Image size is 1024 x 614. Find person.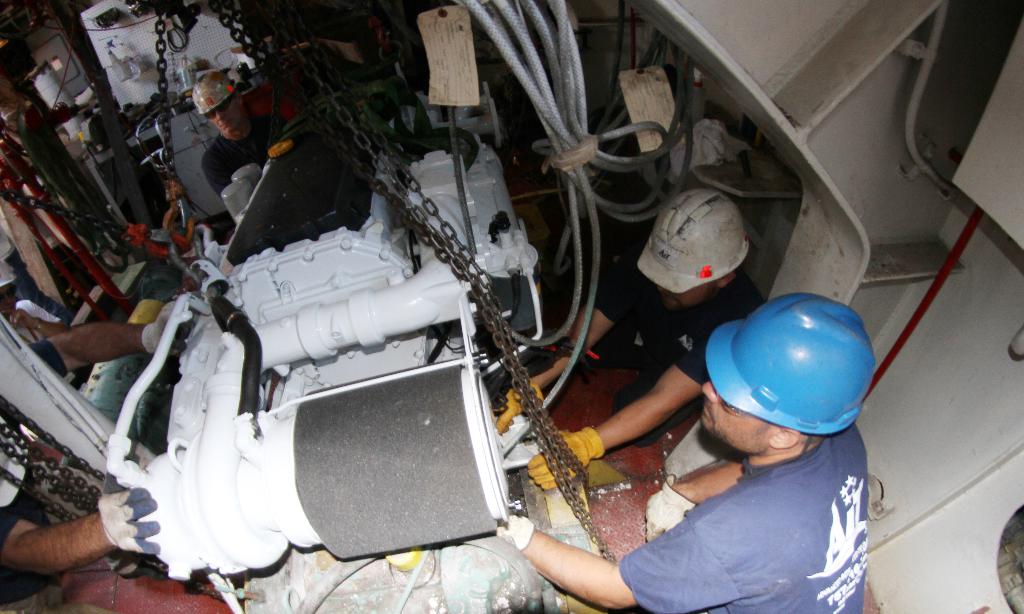
rect(203, 69, 278, 199).
